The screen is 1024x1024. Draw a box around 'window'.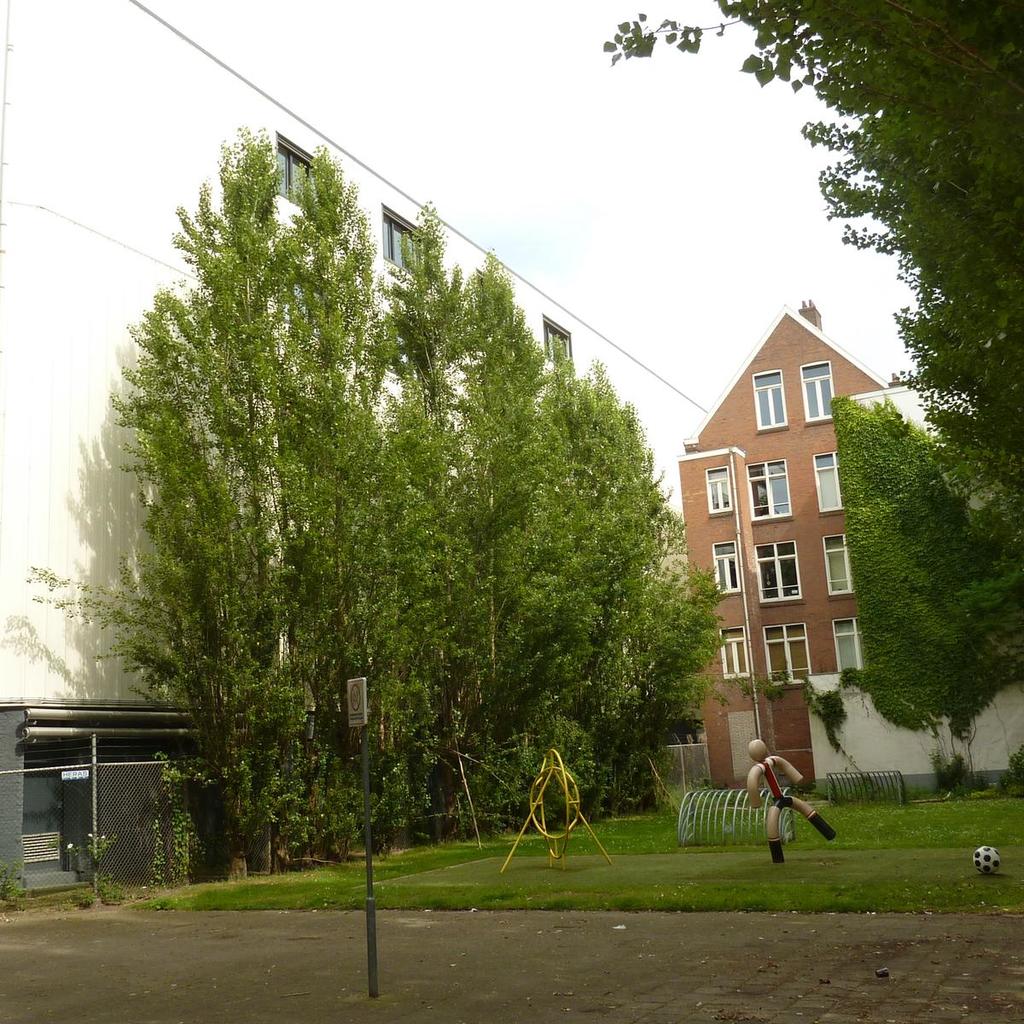
[x1=815, y1=451, x2=848, y2=511].
